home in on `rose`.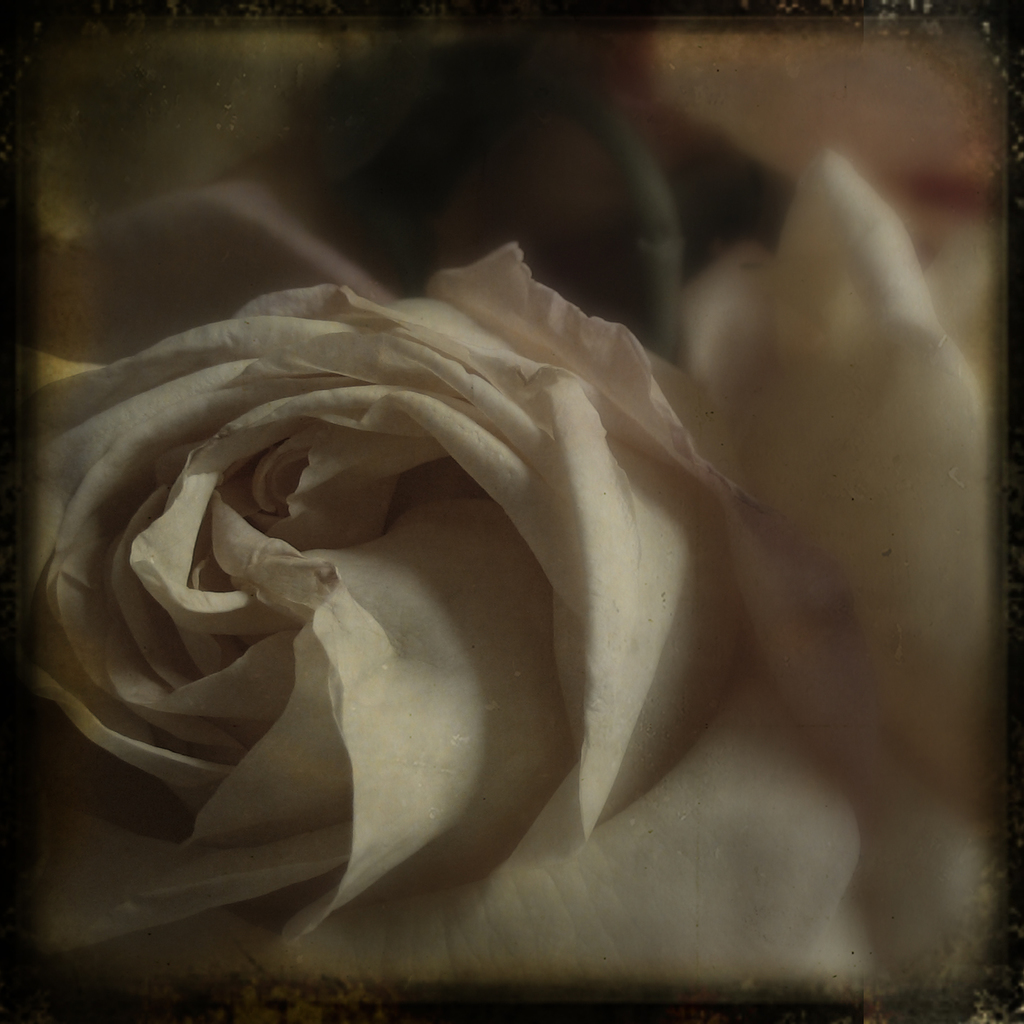
Homed in at rect(29, 146, 997, 978).
